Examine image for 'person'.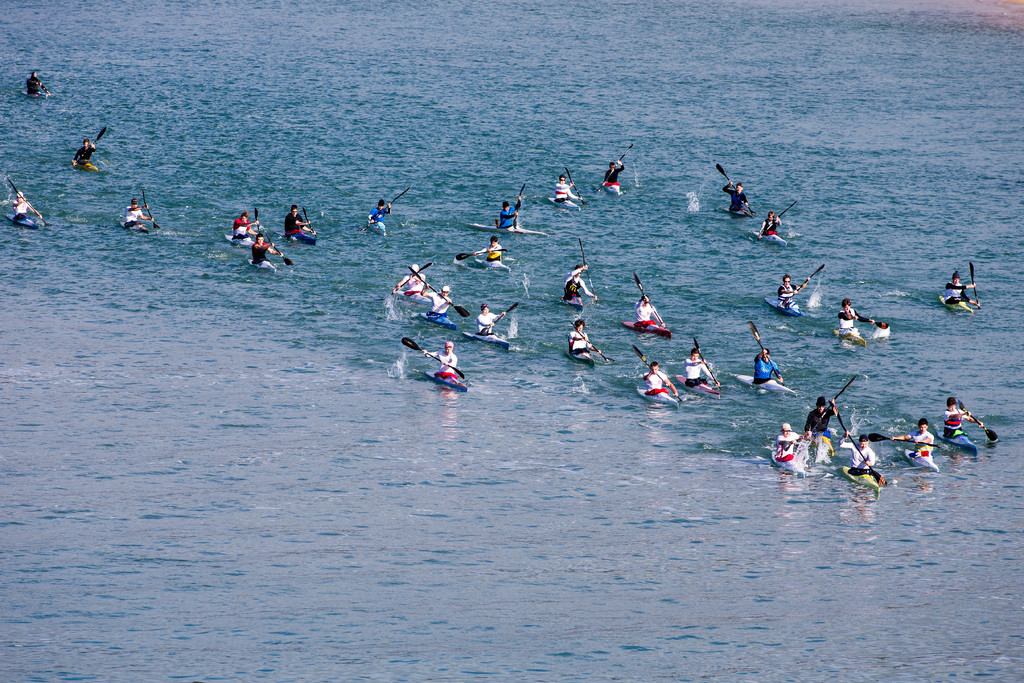
Examination result: detection(476, 301, 505, 333).
